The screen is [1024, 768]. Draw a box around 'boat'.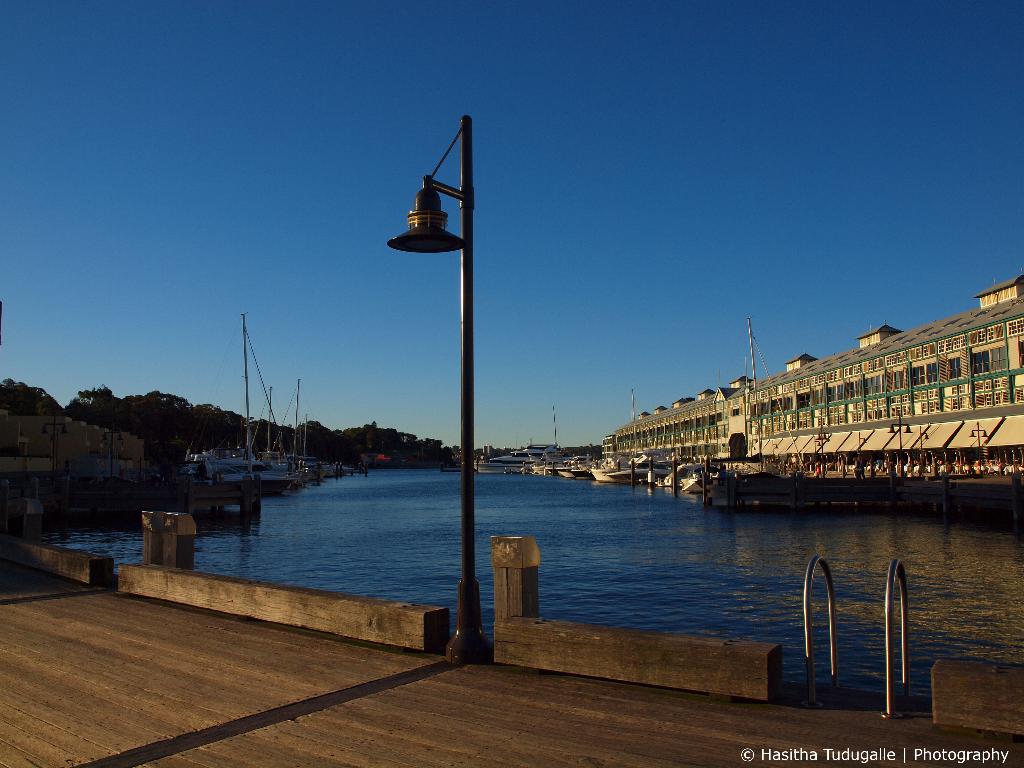
530 459 566 476.
